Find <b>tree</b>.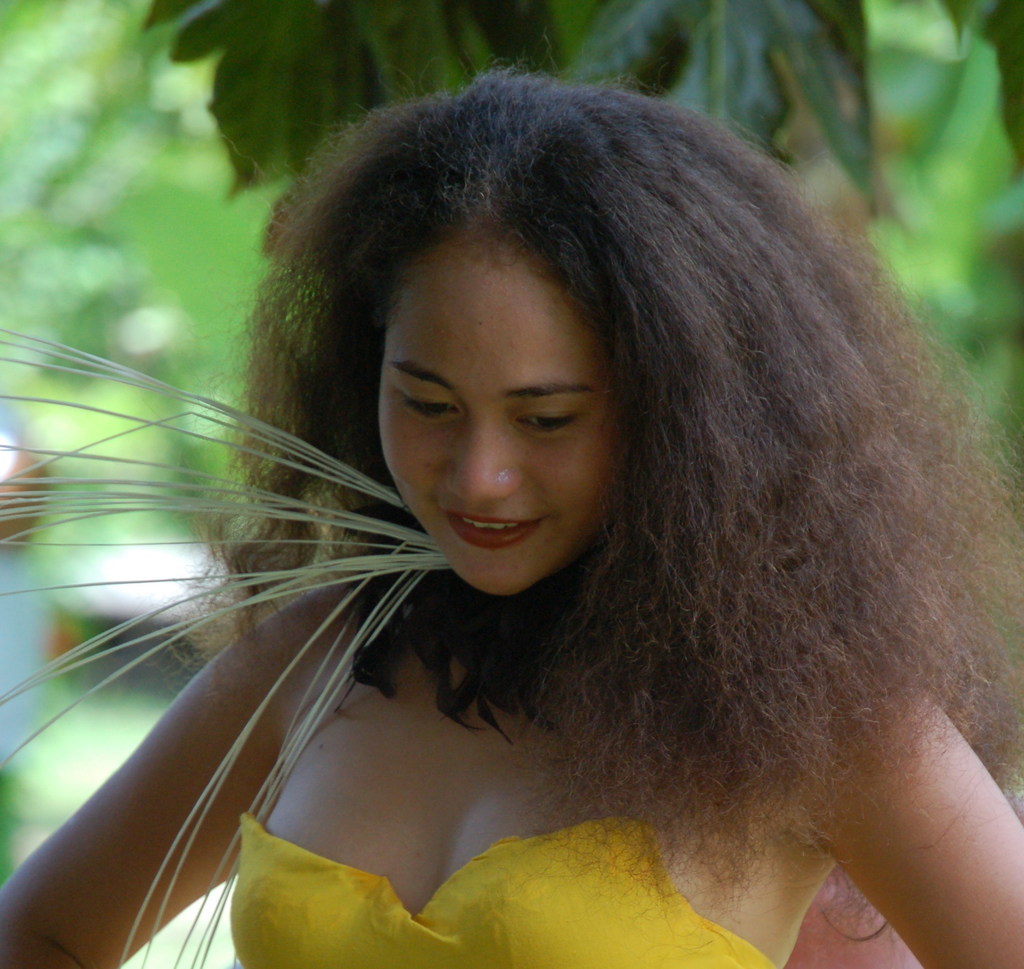
[138,0,1023,809].
